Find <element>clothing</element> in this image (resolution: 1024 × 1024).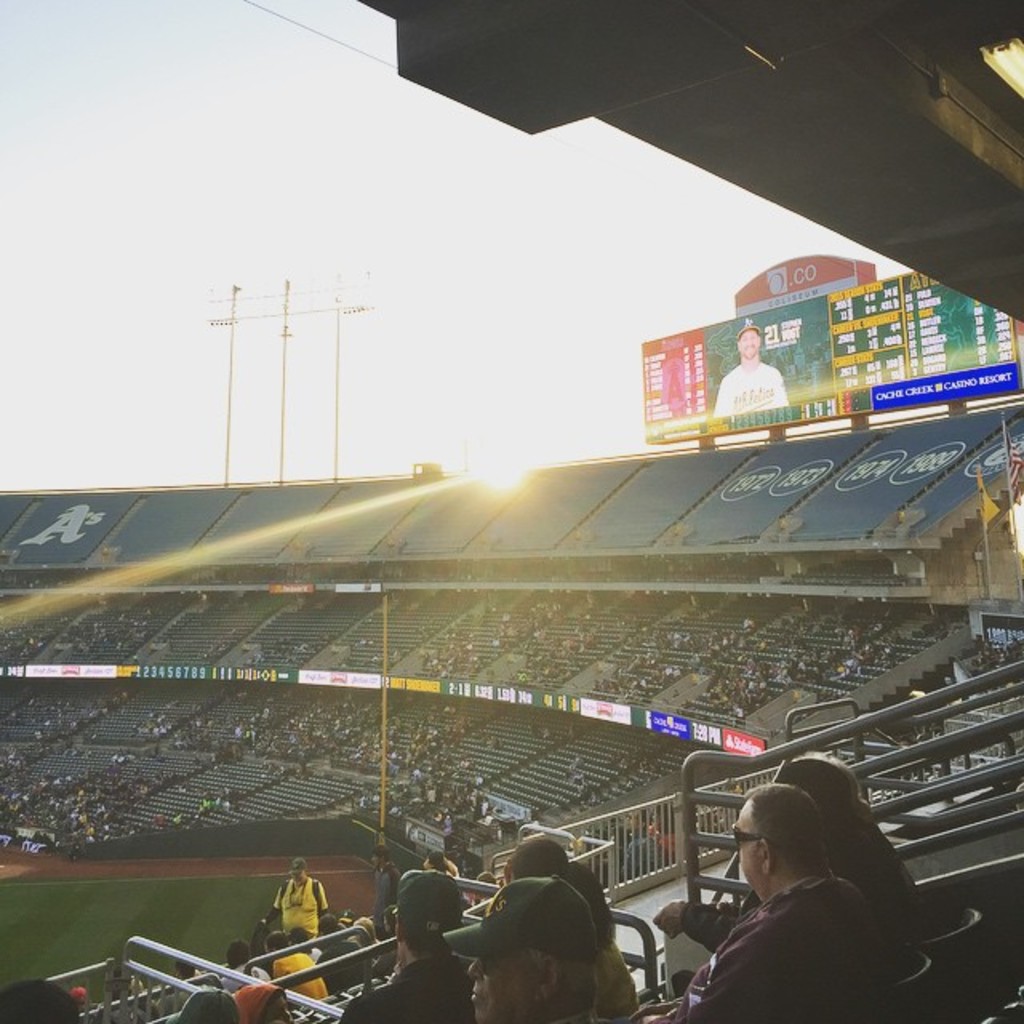
BBox(317, 934, 368, 992).
